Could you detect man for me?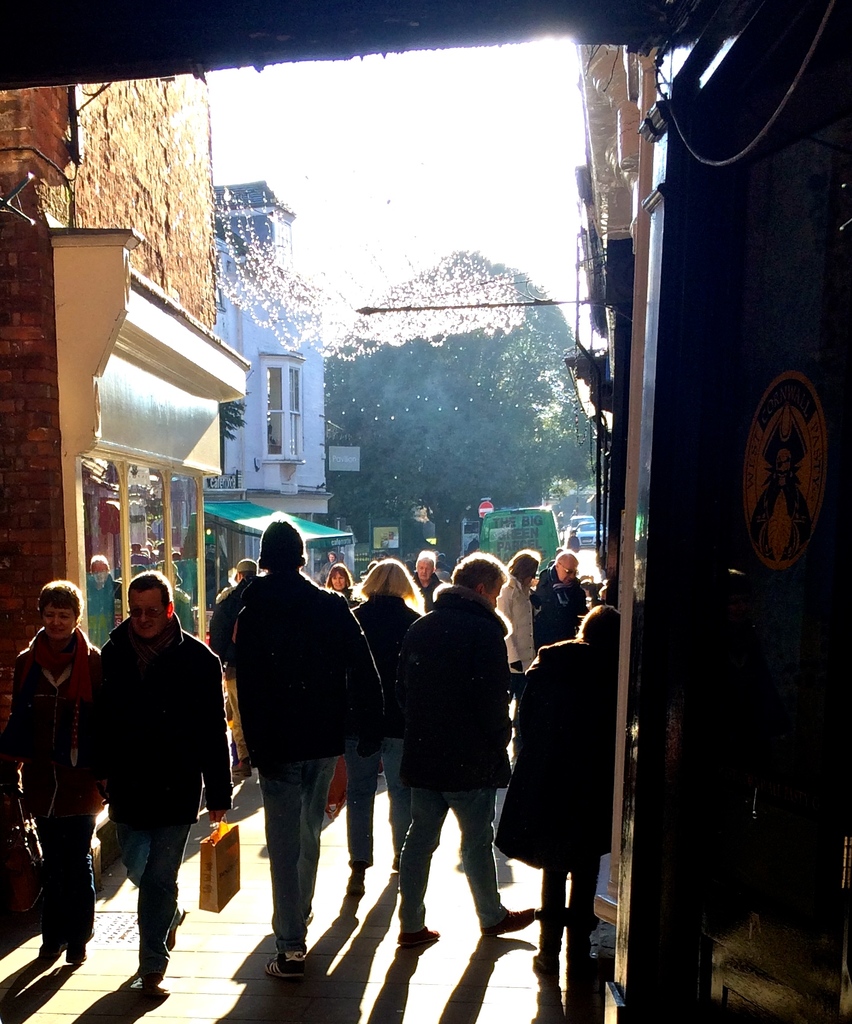
Detection result: rect(82, 565, 220, 989).
